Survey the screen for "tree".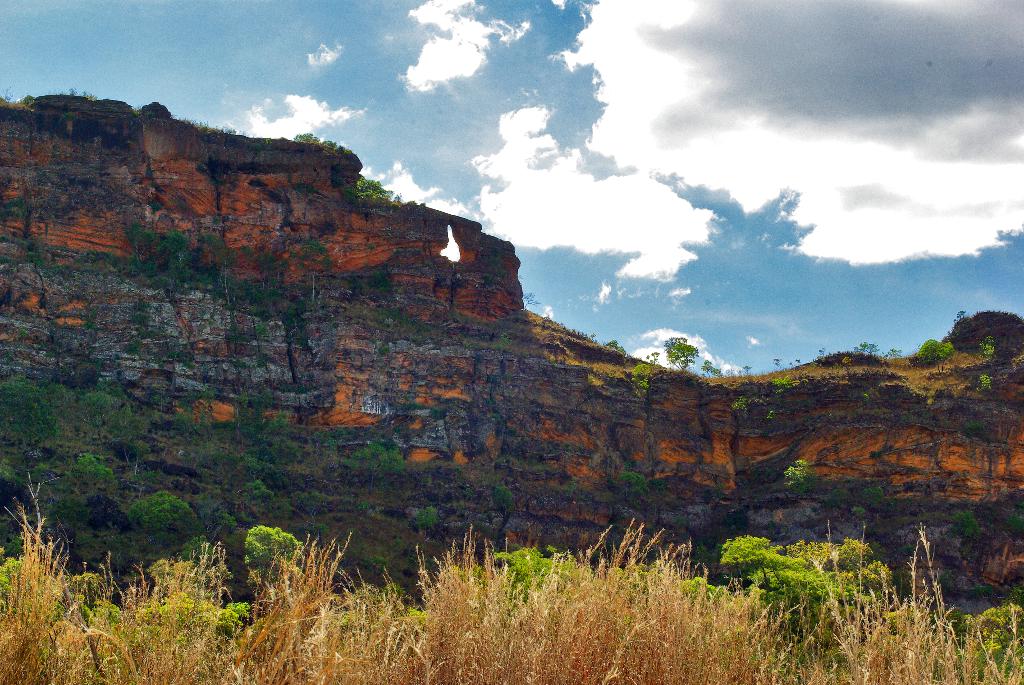
Survey found: rect(201, 229, 244, 292).
